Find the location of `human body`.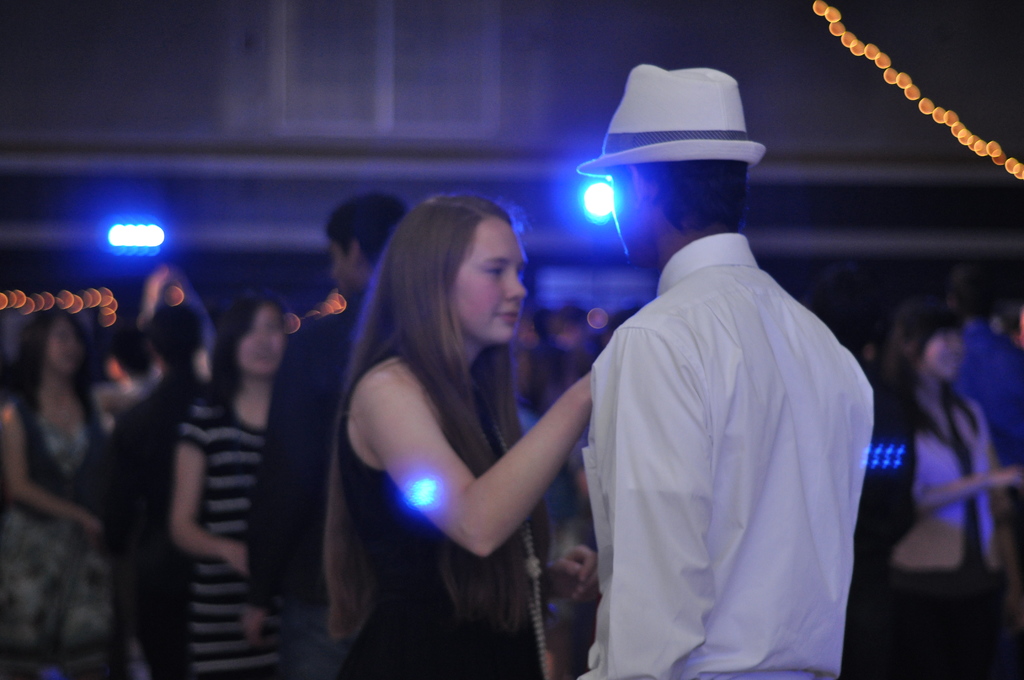
Location: BBox(855, 287, 1000, 679).
